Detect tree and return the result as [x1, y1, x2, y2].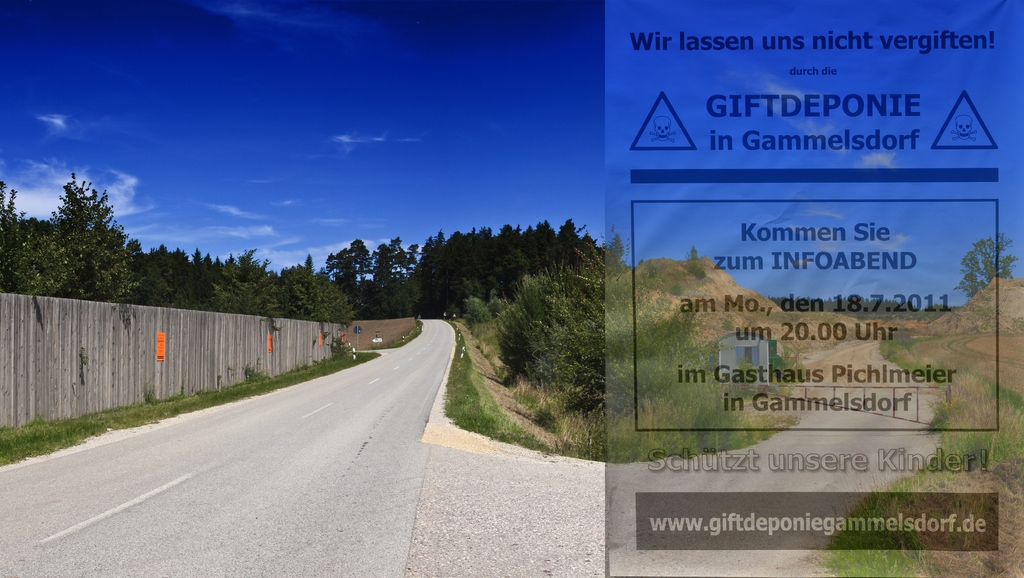
[0, 173, 42, 302].
